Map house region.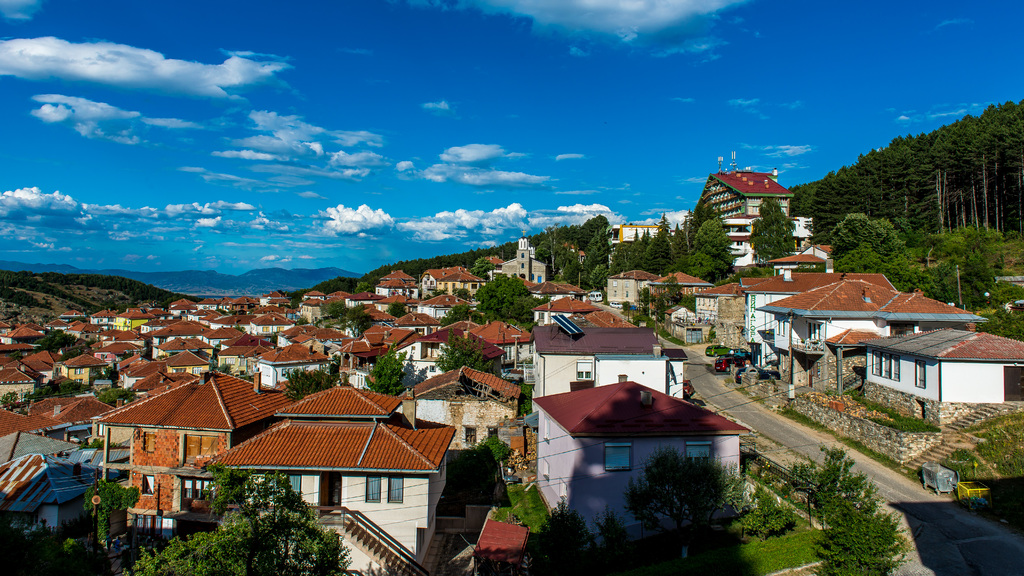
Mapped to left=65, top=318, right=98, bottom=339.
